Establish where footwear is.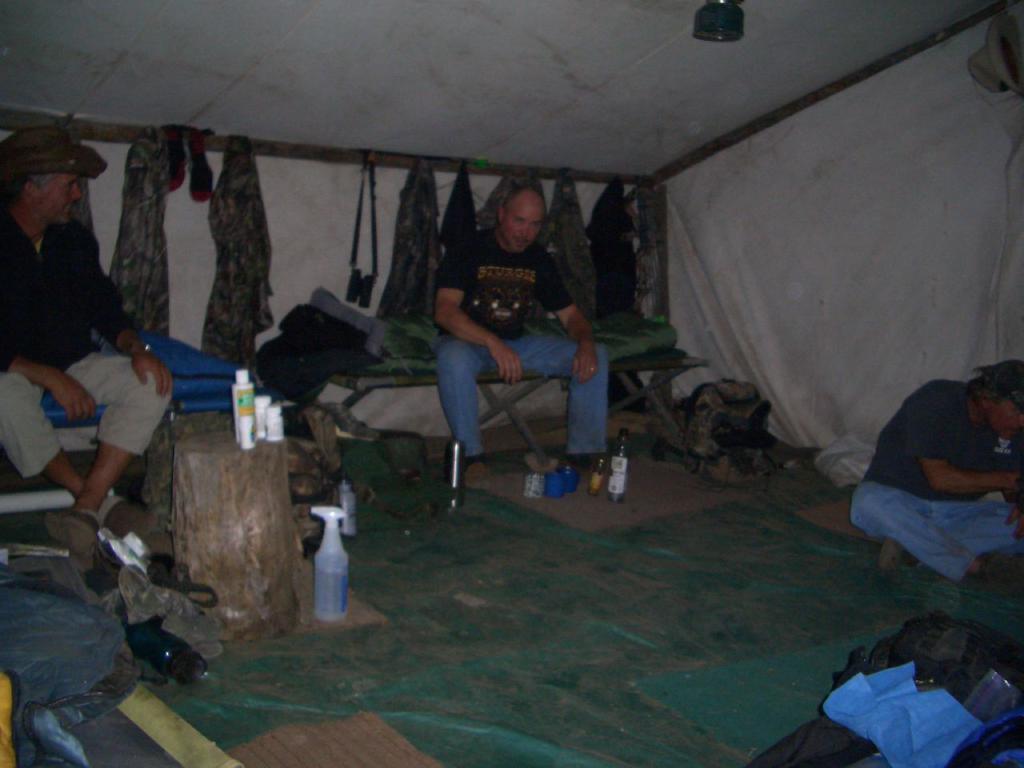
Established at pyautogui.locateOnScreen(872, 544, 910, 574).
